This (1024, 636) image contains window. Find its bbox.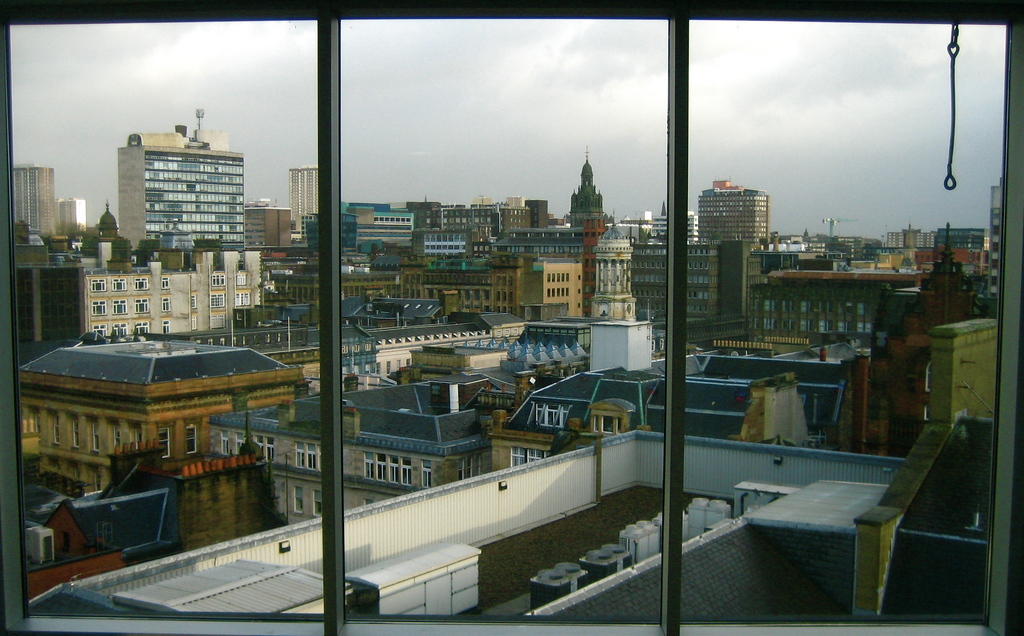
bbox=[90, 300, 108, 318].
